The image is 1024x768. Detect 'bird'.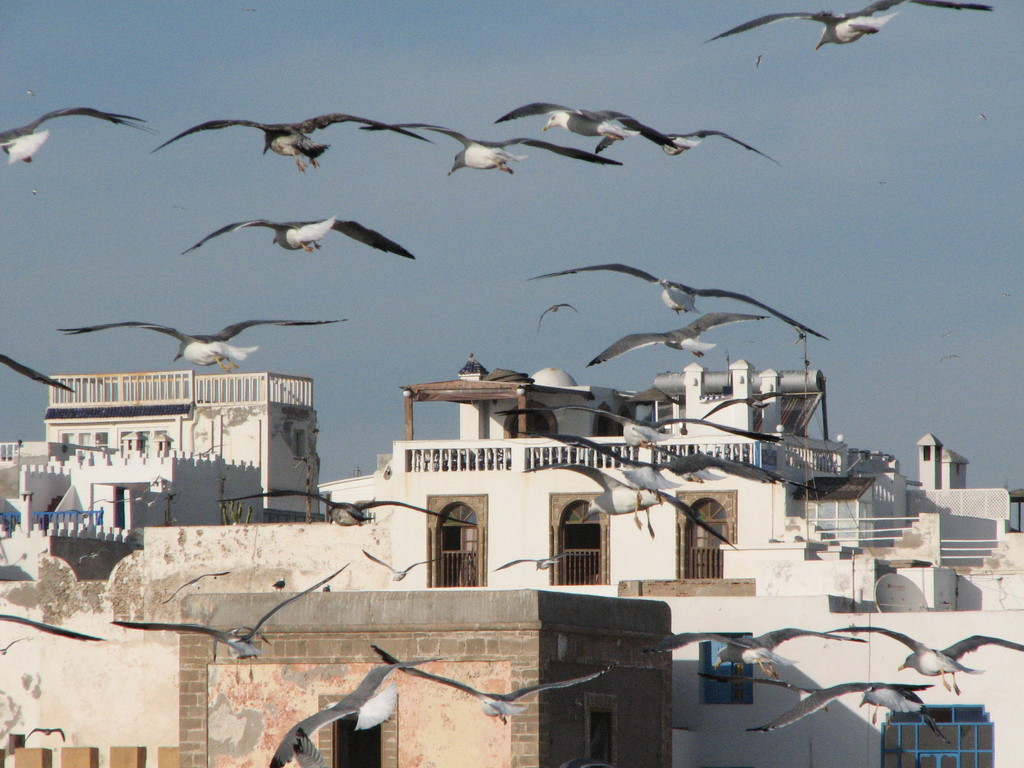
Detection: crop(6, 100, 160, 166).
